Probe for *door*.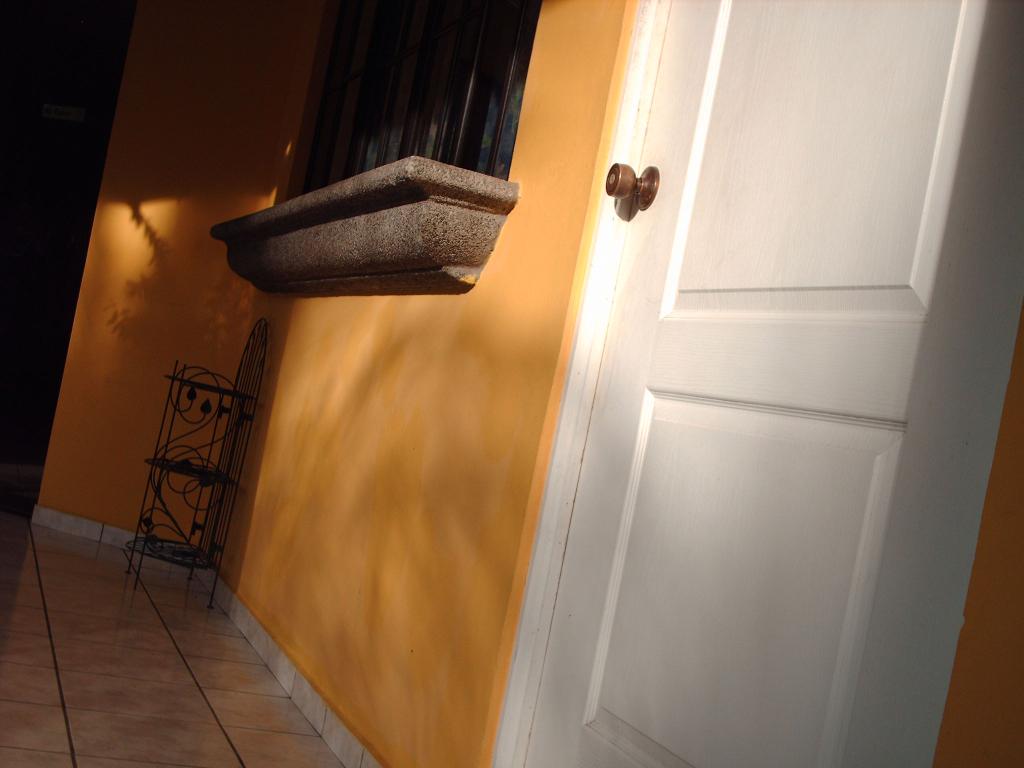
Probe result: x1=525 y1=0 x2=1023 y2=767.
